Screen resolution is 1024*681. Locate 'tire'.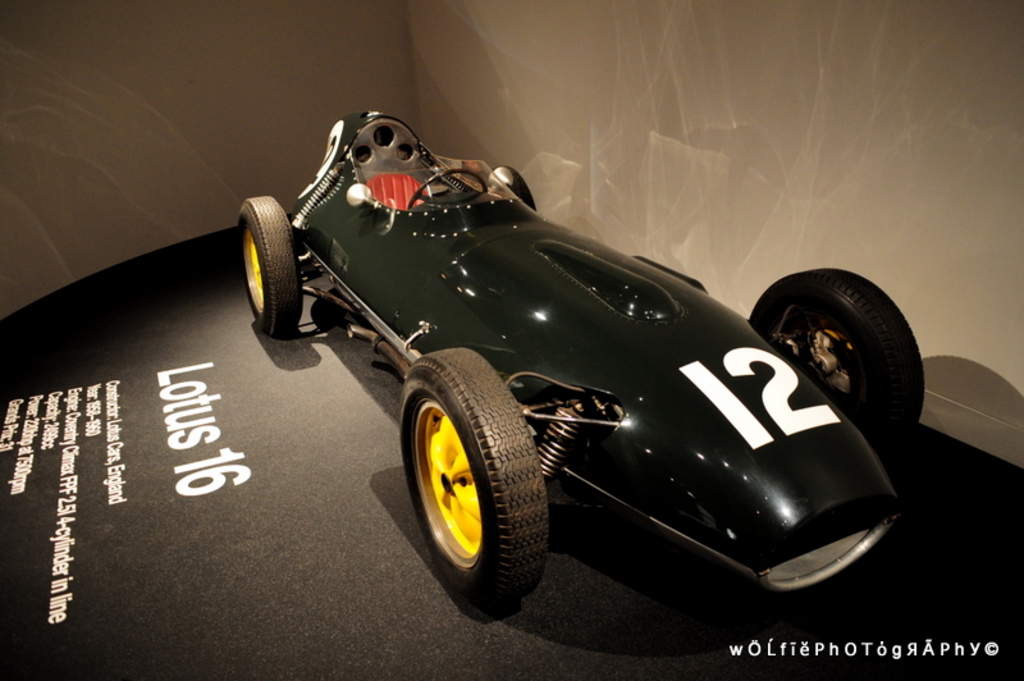
locate(489, 165, 535, 212).
